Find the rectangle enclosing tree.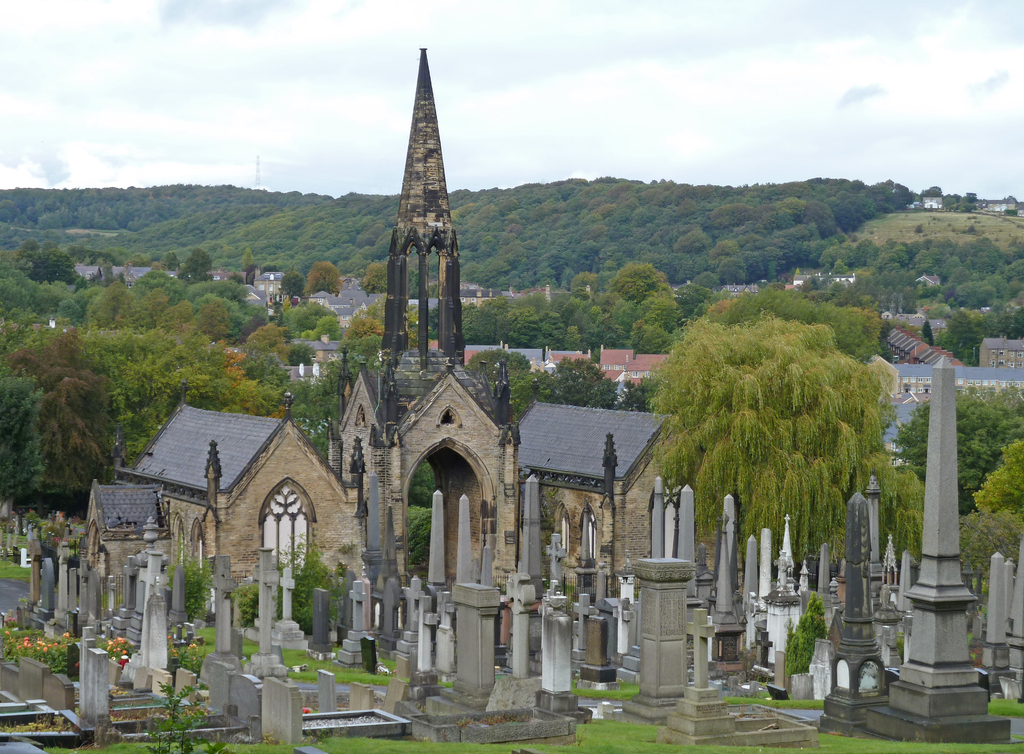
0 264 81 336.
